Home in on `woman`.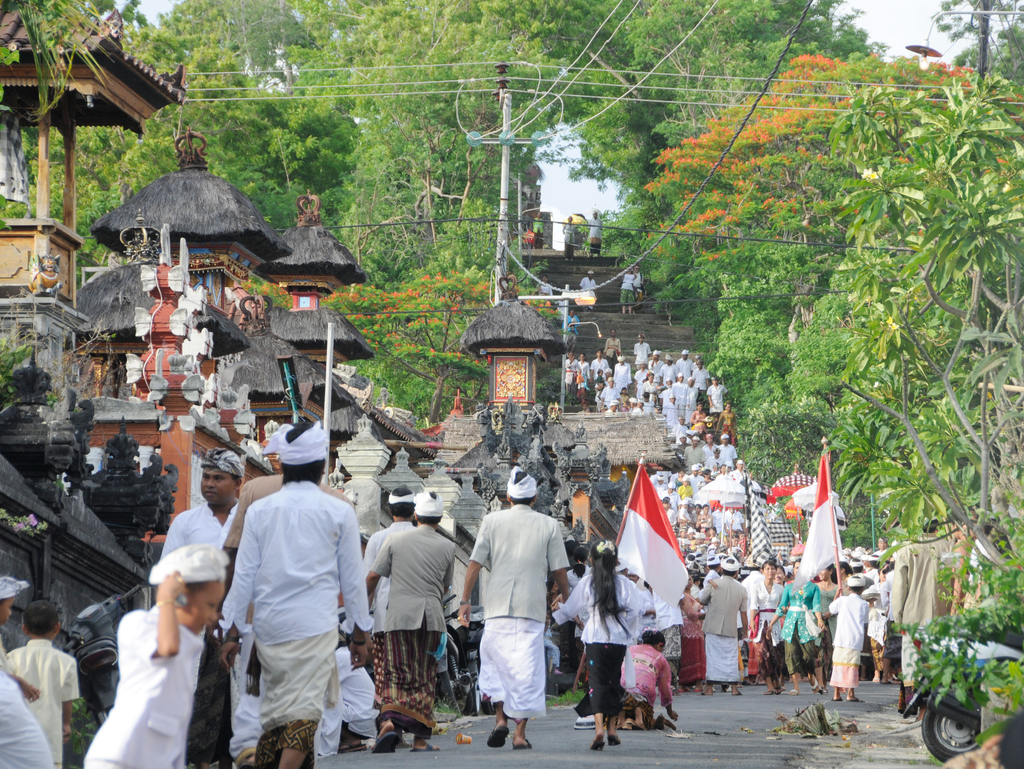
Homed in at 631/262/646/310.
